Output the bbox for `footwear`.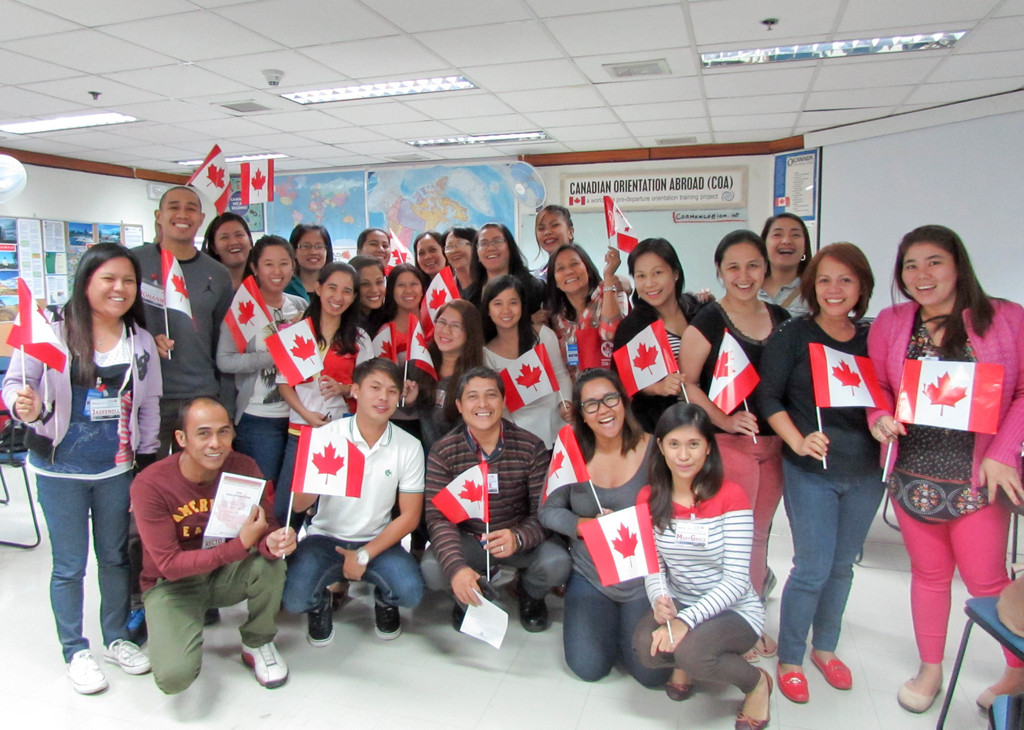
(735, 667, 777, 729).
